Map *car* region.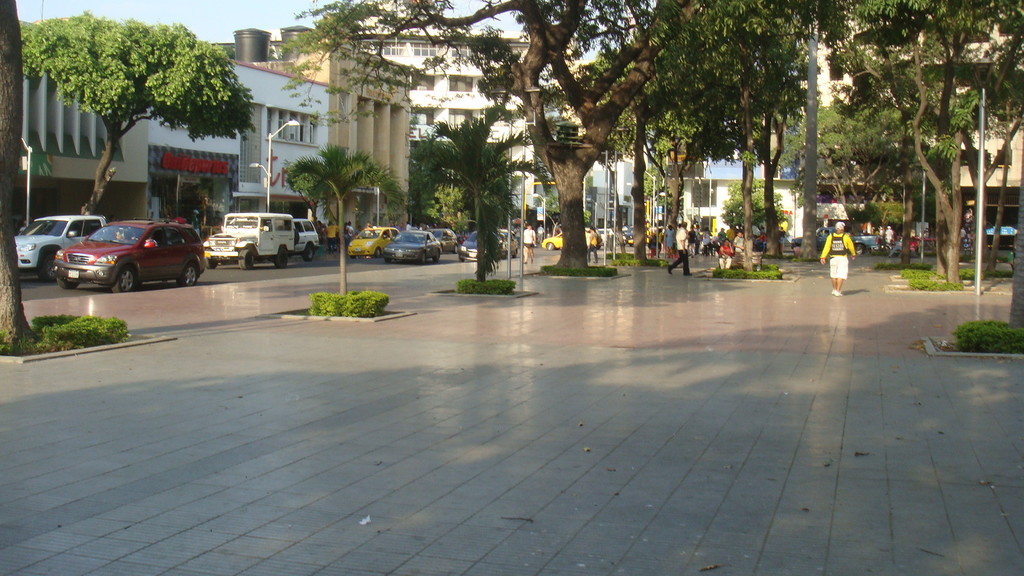
Mapped to l=296, t=220, r=315, b=256.
